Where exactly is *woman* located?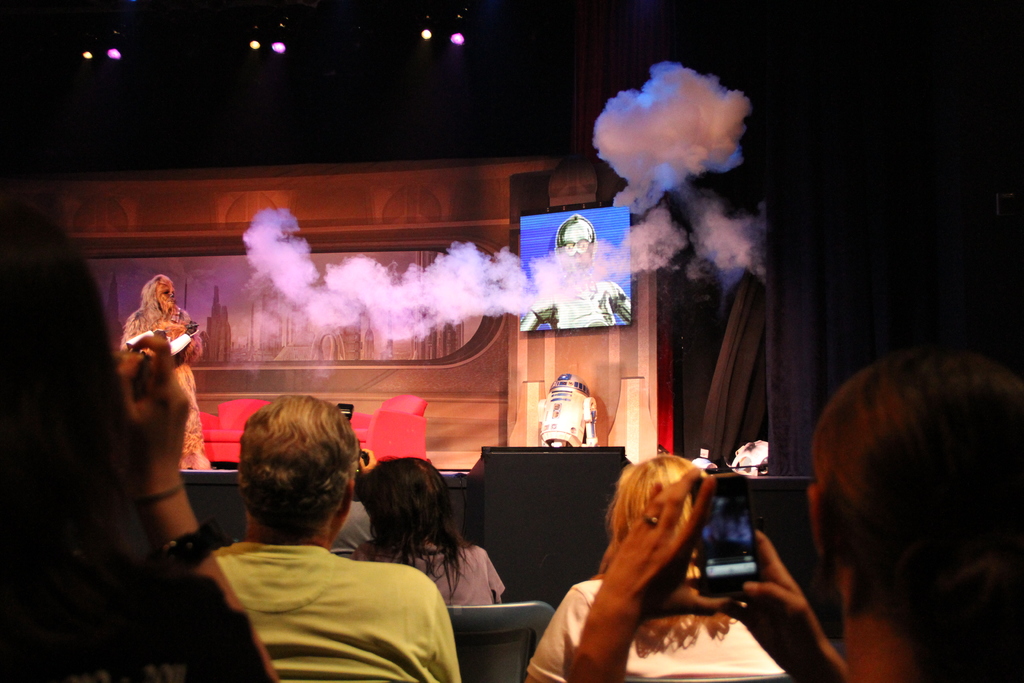
Its bounding box is rect(0, 207, 280, 682).
